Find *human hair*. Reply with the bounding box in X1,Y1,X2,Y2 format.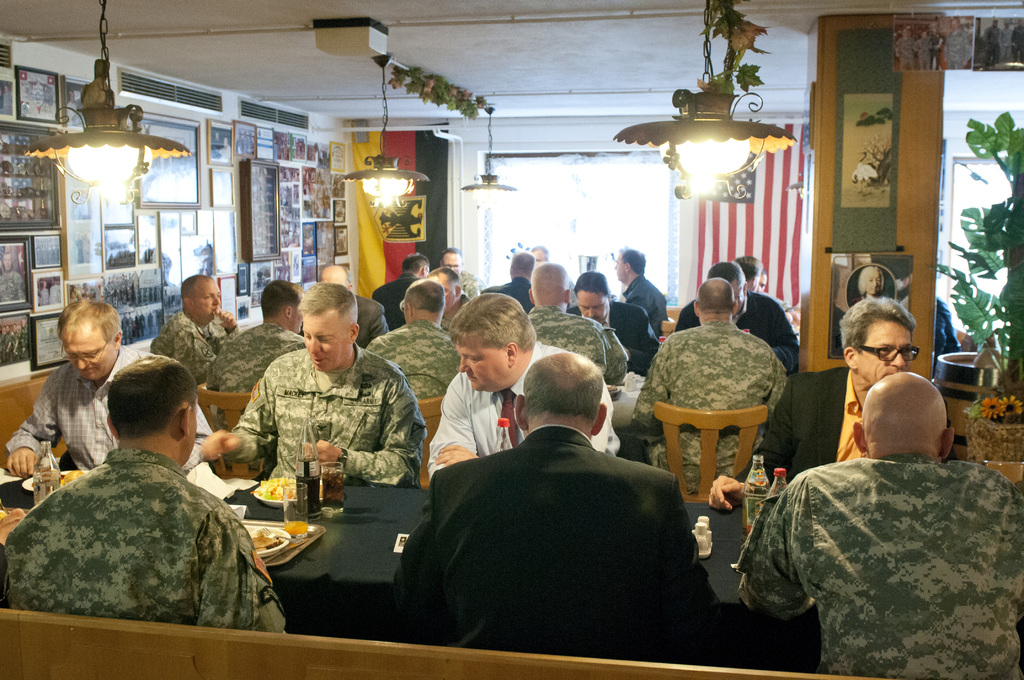
404,277,447,310.
